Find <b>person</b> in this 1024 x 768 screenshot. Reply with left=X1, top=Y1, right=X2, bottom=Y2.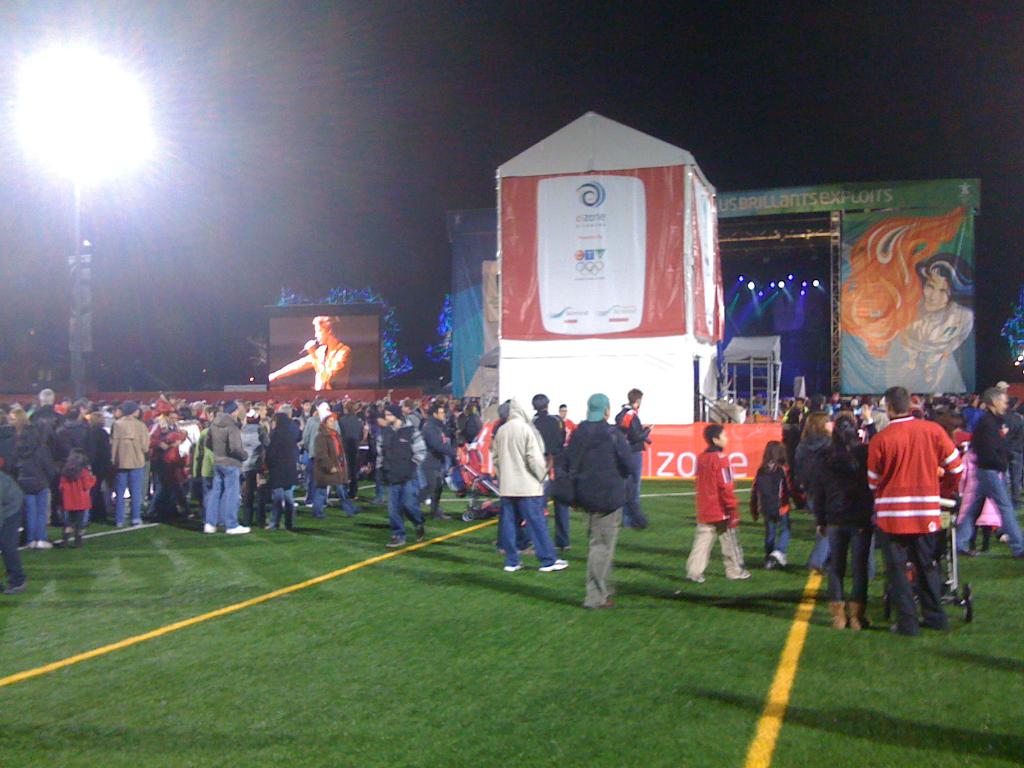
left=9, top=421, right=63, bottom=548.
